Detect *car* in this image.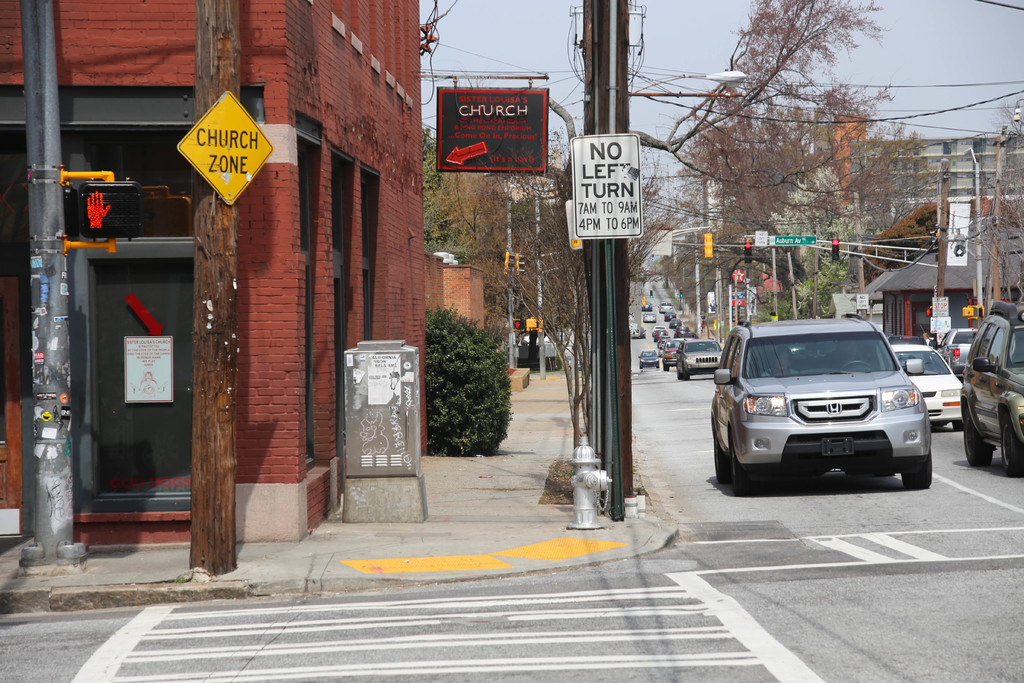
Detection: locate(891, 334, 966, 435).
